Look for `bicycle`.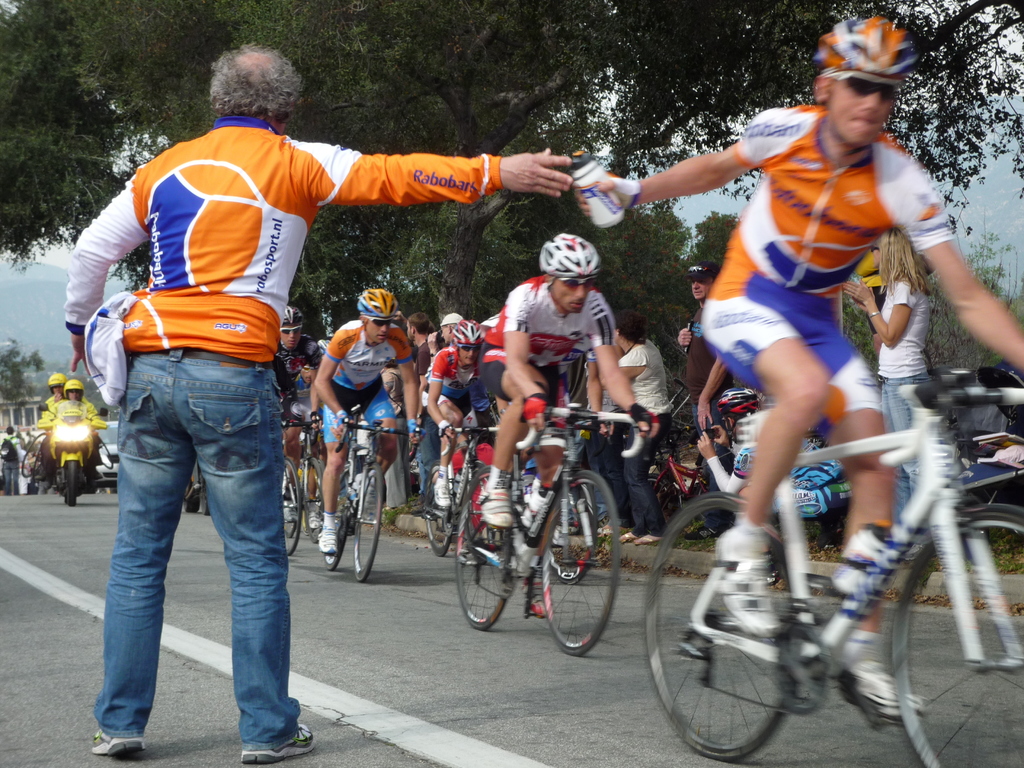
Found: <bbox>642, 330, 998, 758</bbox>.
